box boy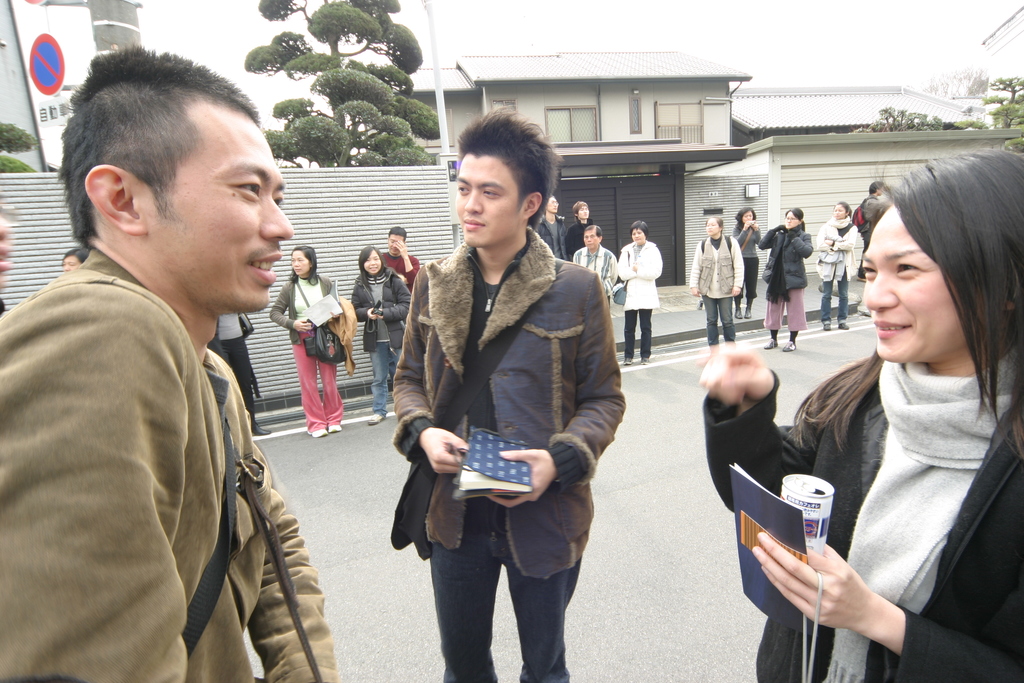
564,199,592,265
